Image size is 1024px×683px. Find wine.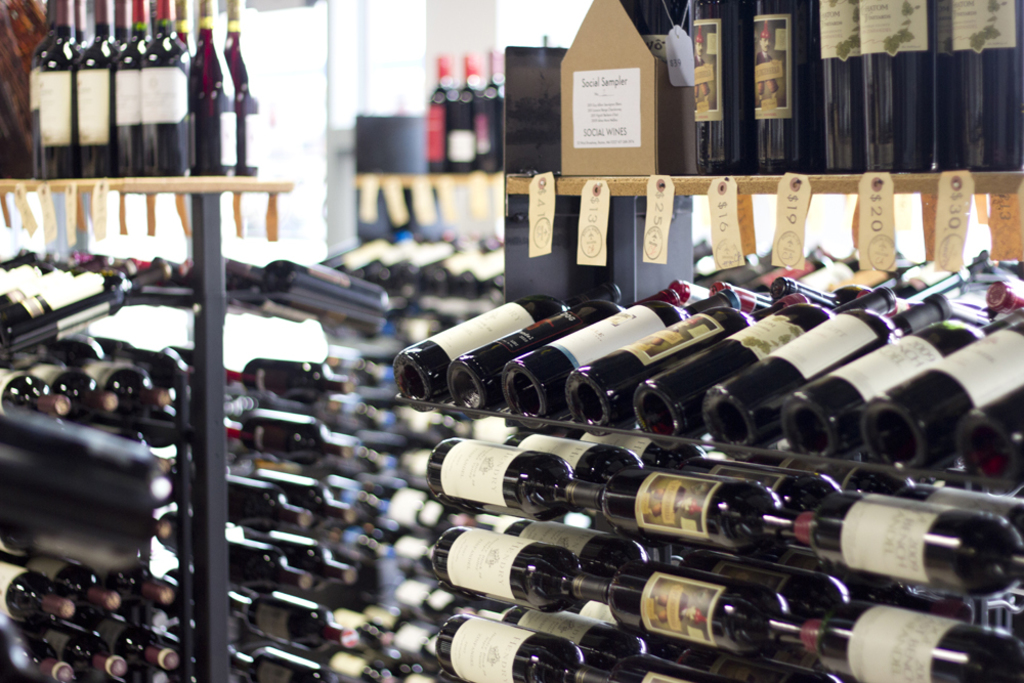
(432, 528, 609, 611).
